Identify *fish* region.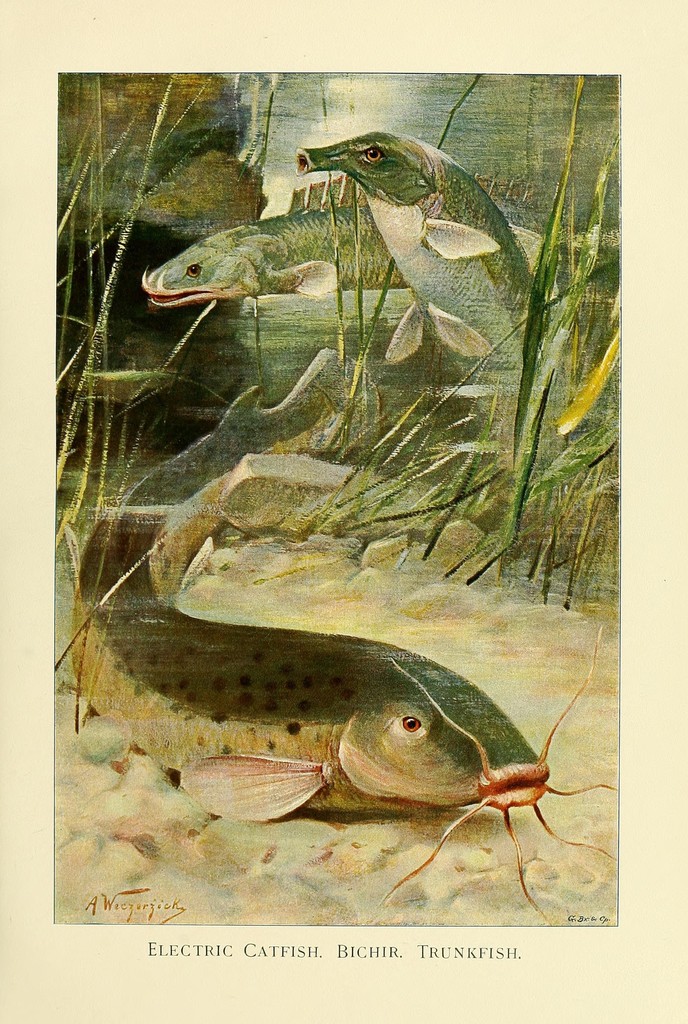
Region: Rect(74, 595, 586, 878).
